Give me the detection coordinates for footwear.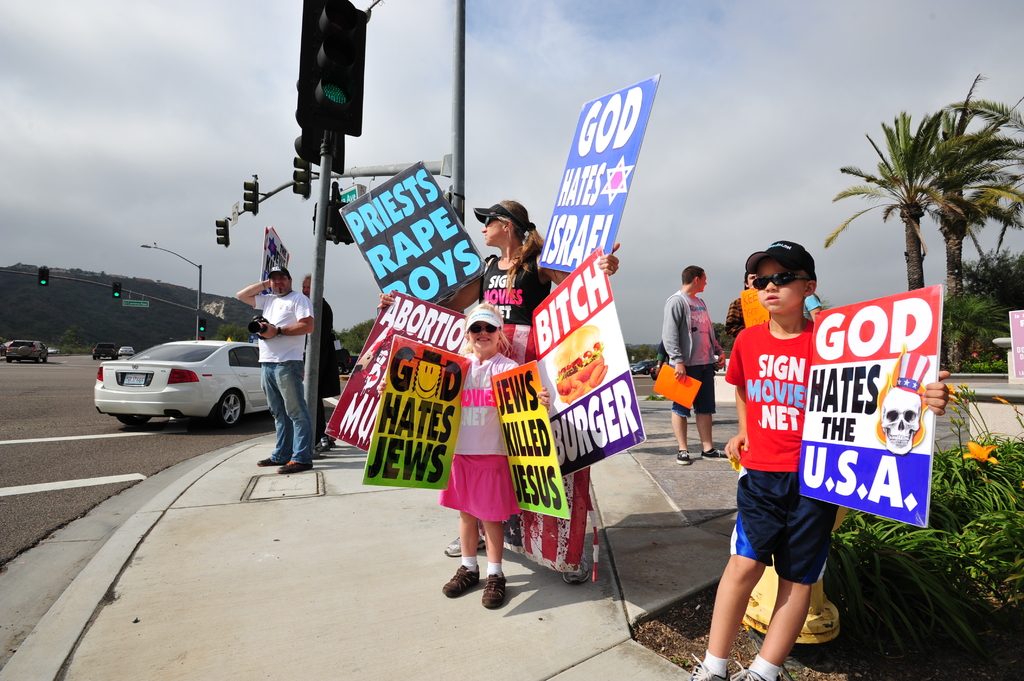
[278, 460, 312, 473].
